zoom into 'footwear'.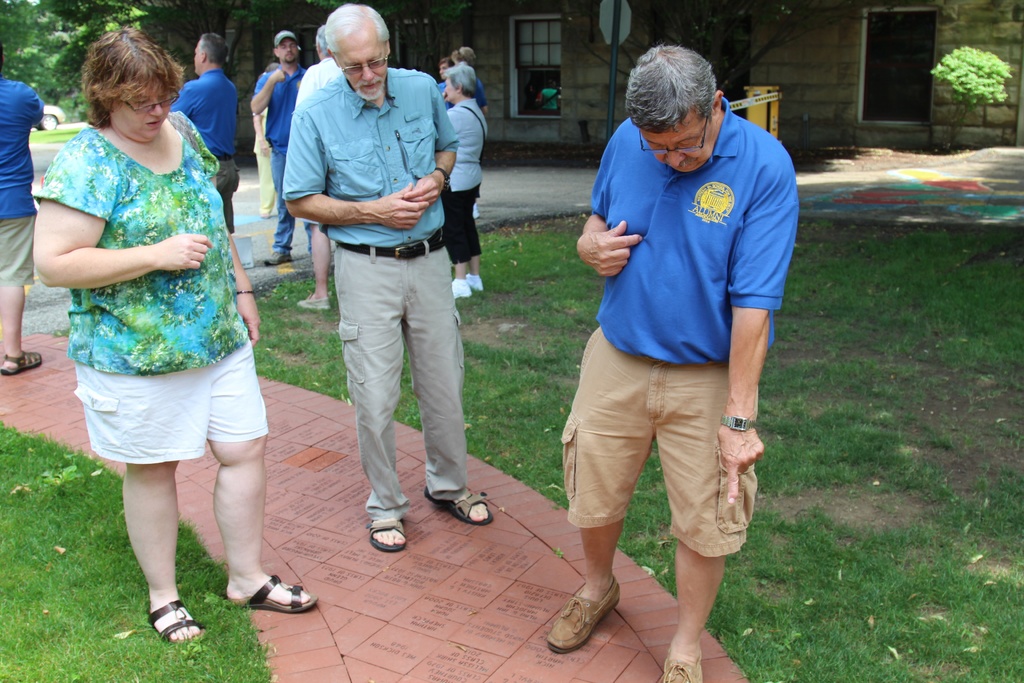
Zoom target: [x1=264, y1=250, x2=296, y2=268].
